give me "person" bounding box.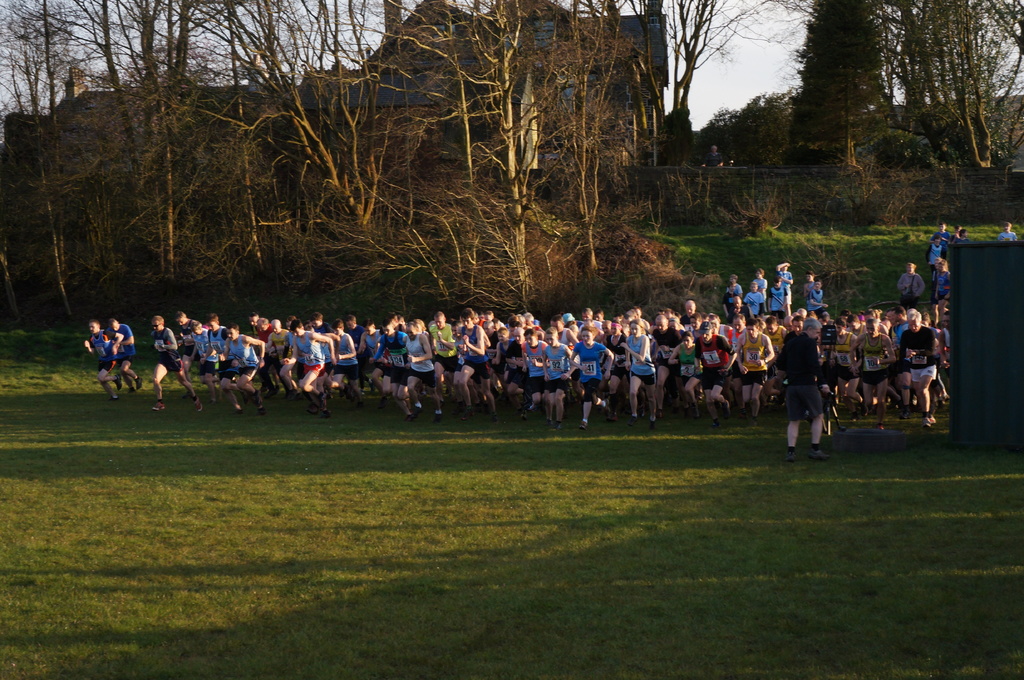
197:314:239:399.
